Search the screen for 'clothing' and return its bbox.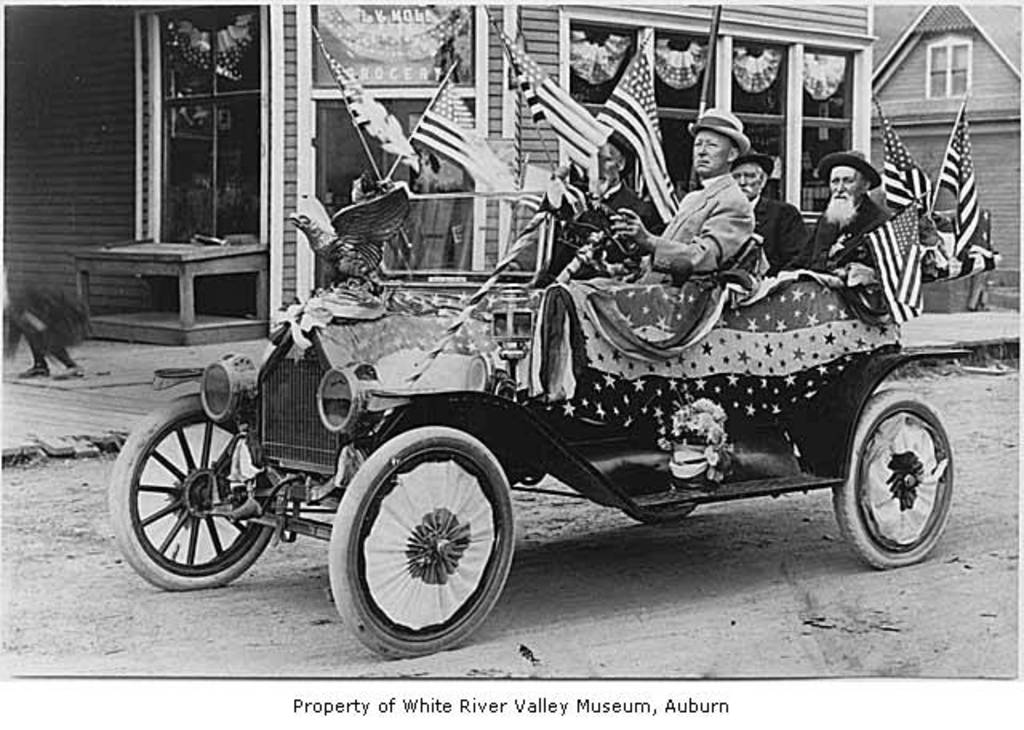
Found: [x1=754, y1=194, x2=808, y2=269].
